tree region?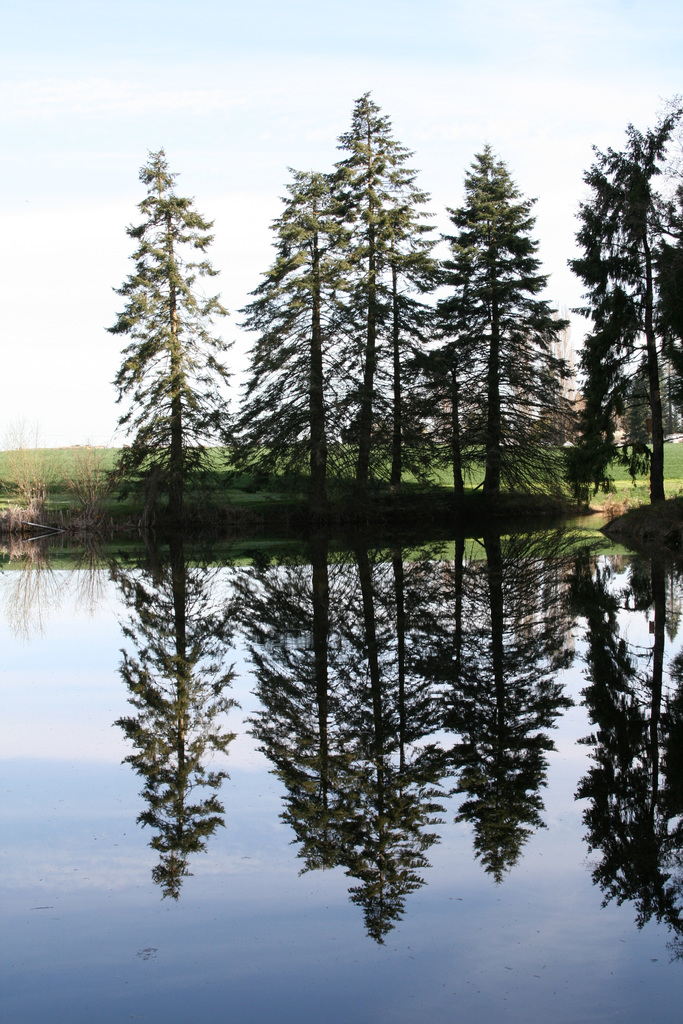
92, 133, 247, 556
